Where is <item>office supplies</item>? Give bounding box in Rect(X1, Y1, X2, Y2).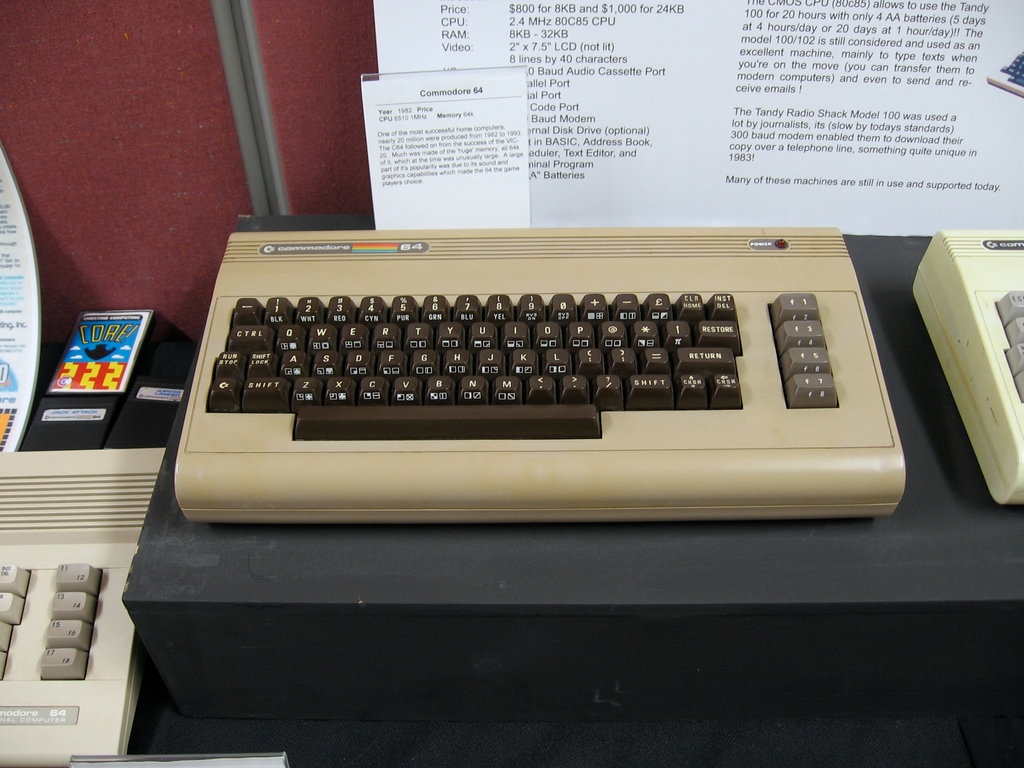
Rect(35, 303, 189, 457).
